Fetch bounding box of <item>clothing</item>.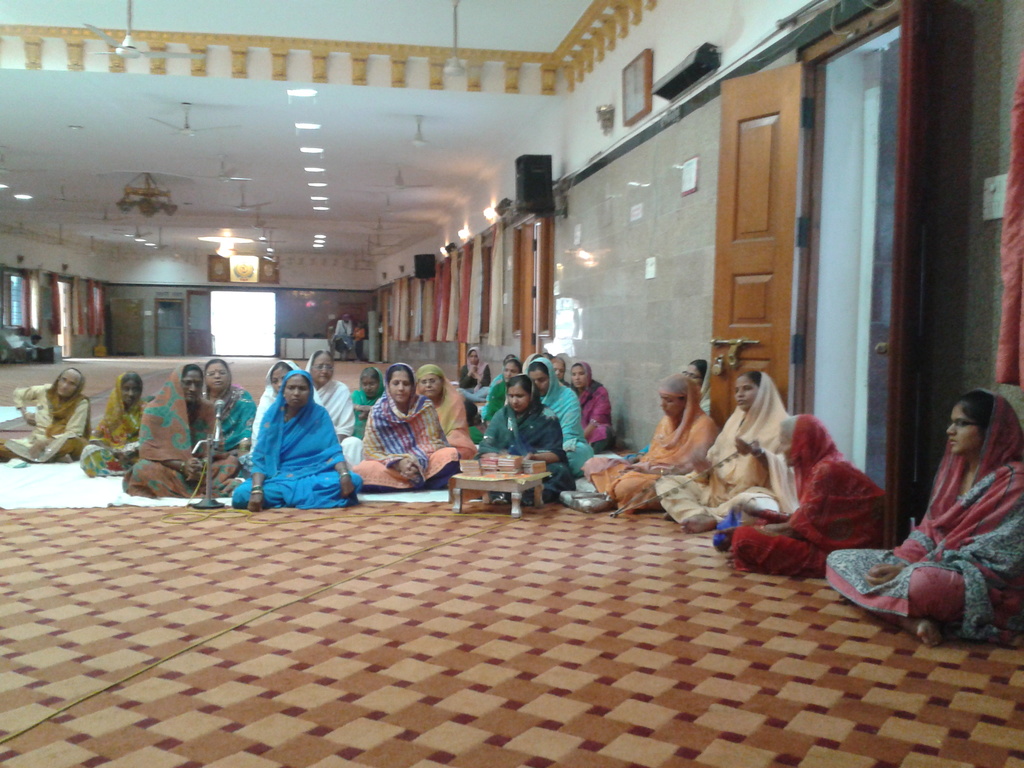
Bbox: <bbox>353, 365, 460, 497</bbox>.
